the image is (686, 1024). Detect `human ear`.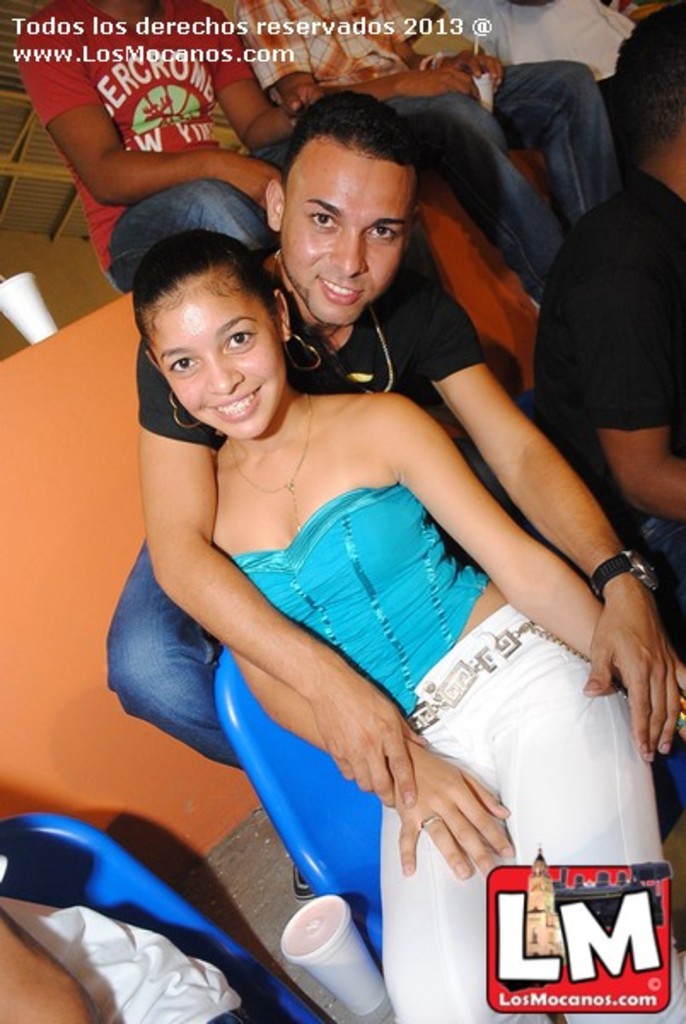
Detection: box=[261, 183, 280, 234].
